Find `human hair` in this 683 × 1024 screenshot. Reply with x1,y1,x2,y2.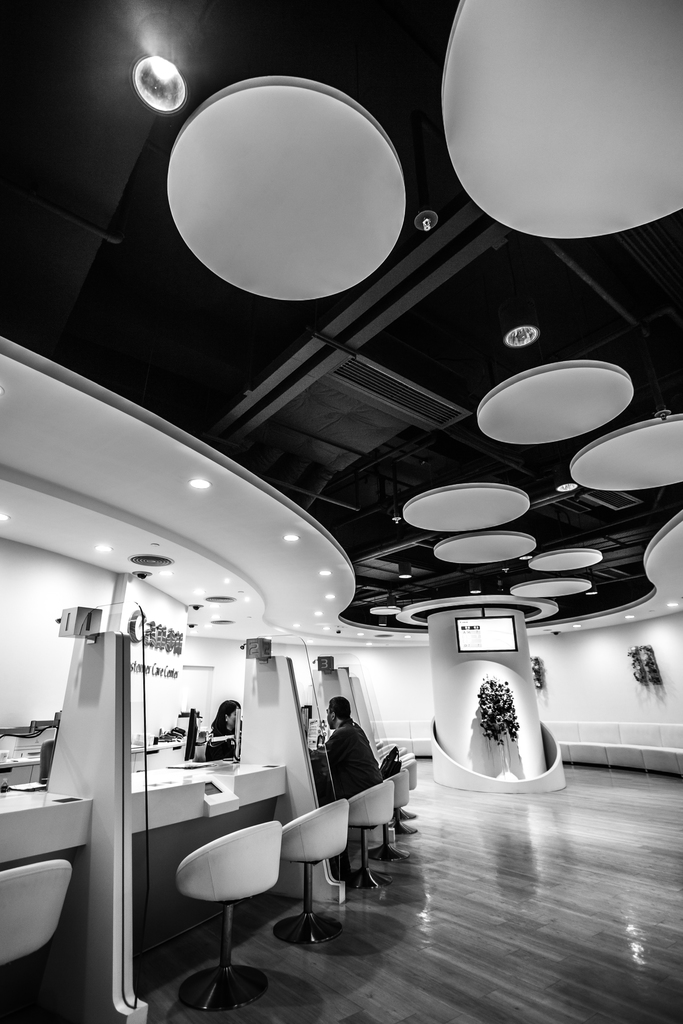
216,694,245,732.
